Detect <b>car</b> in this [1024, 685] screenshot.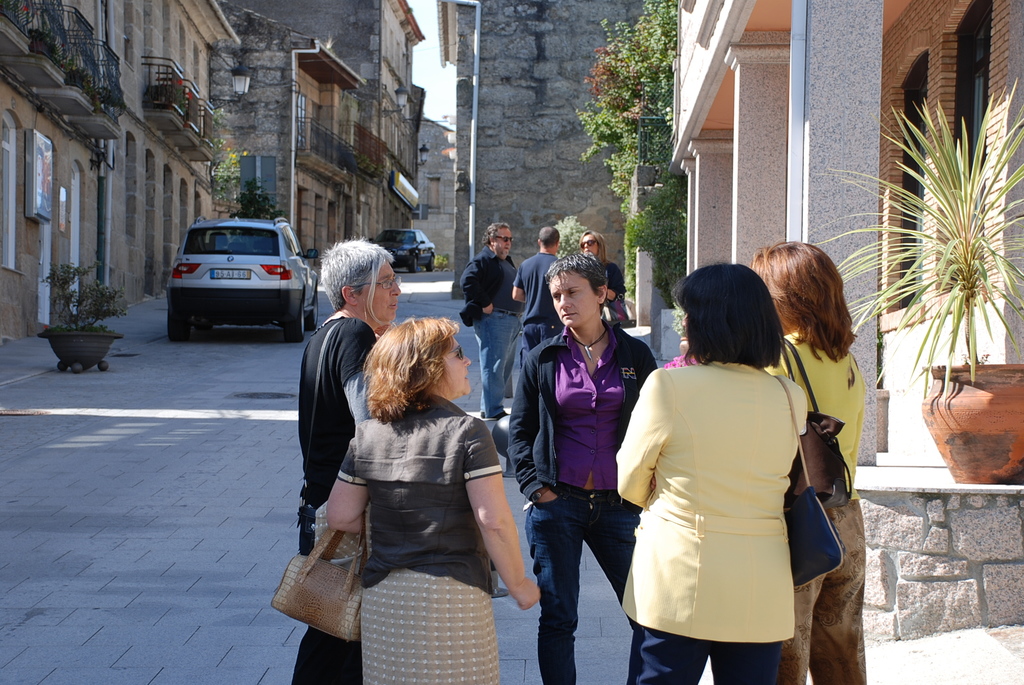
Detection: locate(371, 224, 440, 274).
